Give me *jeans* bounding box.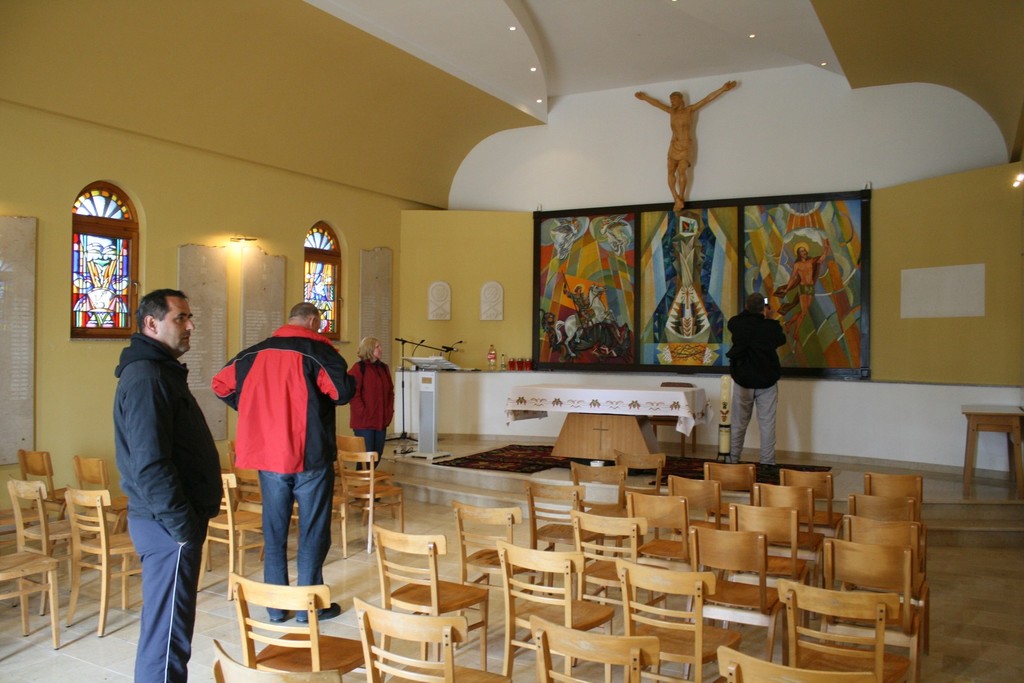
select_region(362, 430, 393, 456).
